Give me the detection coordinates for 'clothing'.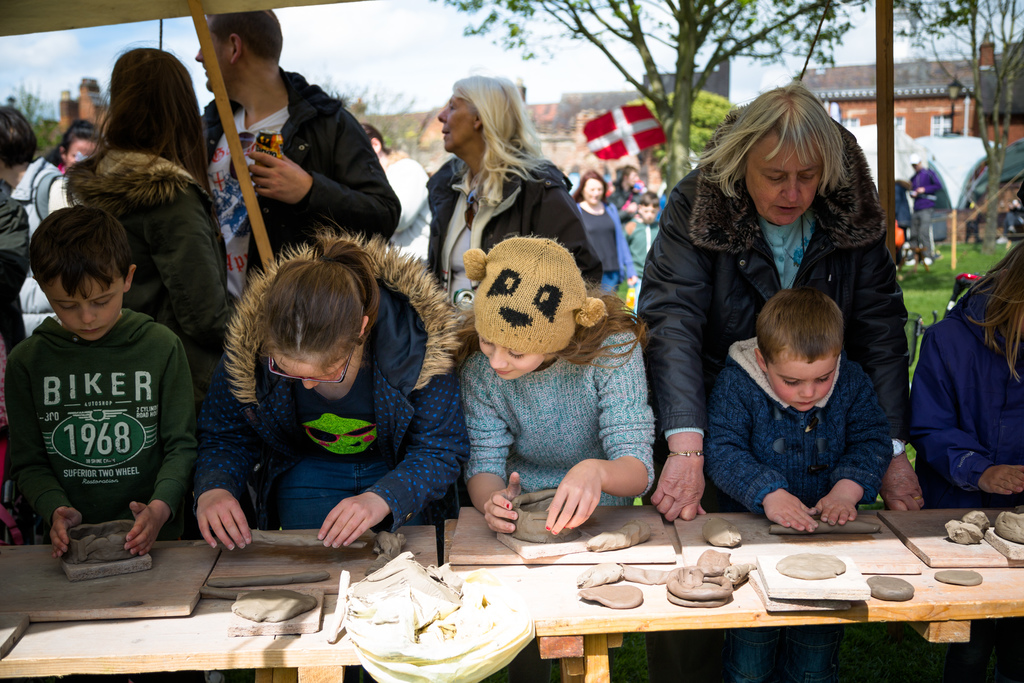
pyautogui.locateOnScreen(462, 304, 663, 506).
